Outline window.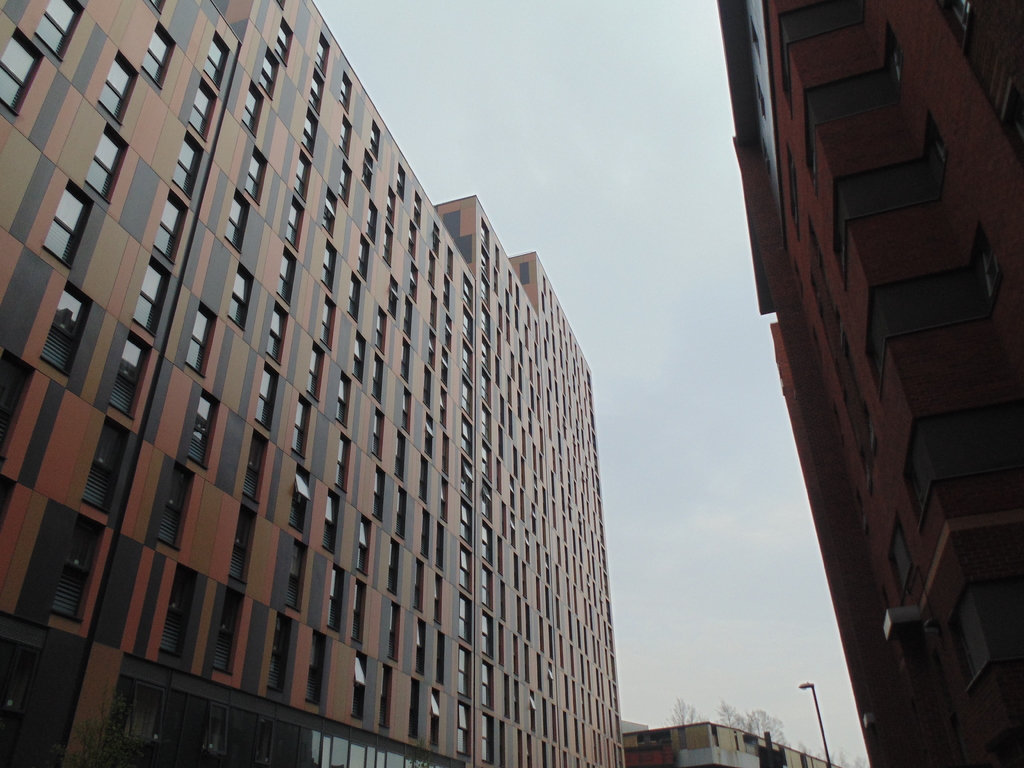
Outline: left=202, top=38, right=223, bottom=81.
